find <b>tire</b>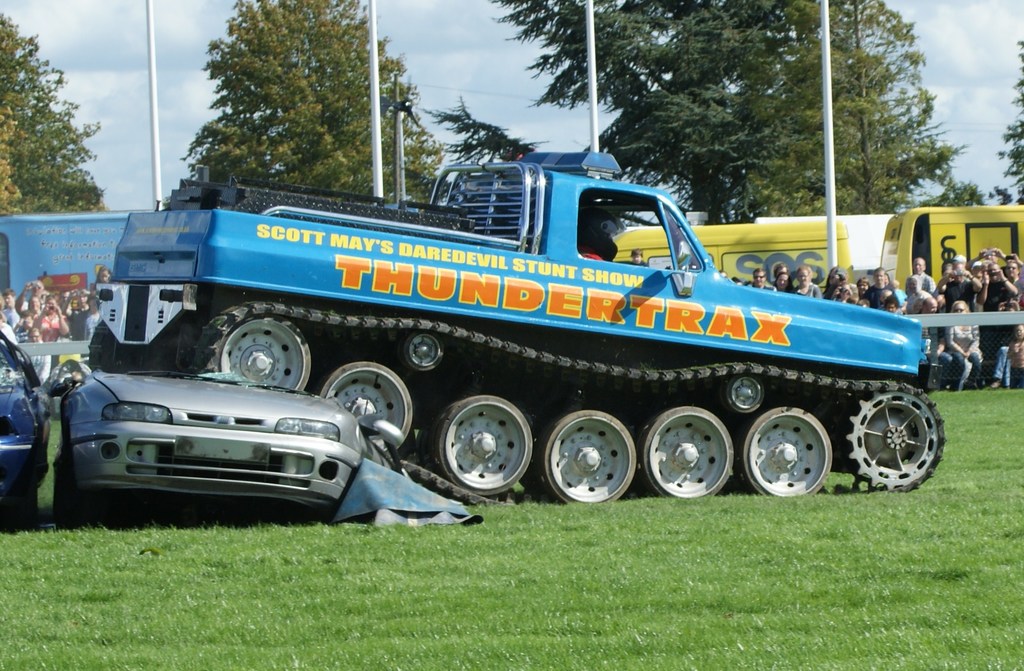
bbox=[433, 392, 531, 496]
